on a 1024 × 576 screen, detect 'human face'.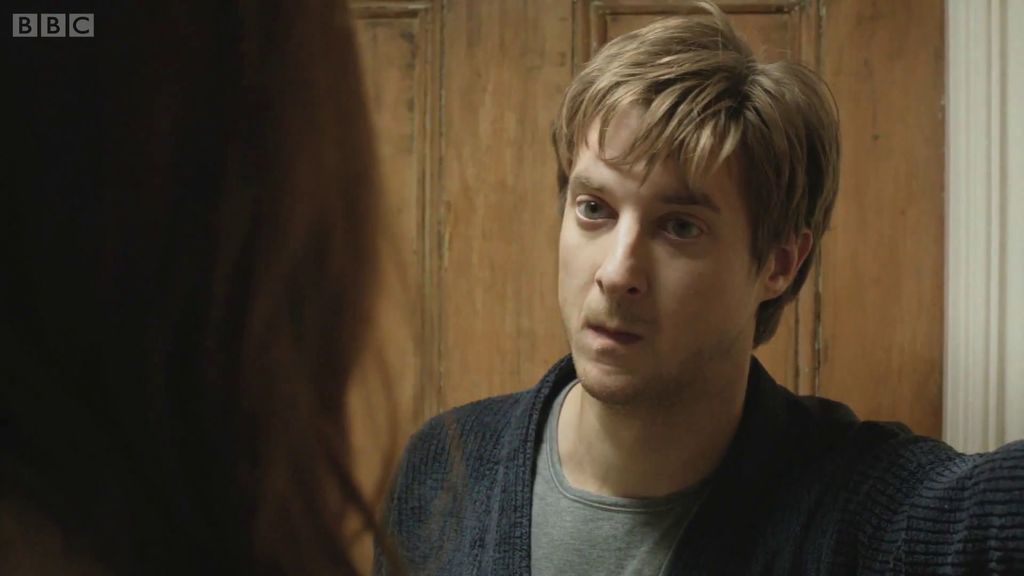
<box>559,102,770,401</box>.
